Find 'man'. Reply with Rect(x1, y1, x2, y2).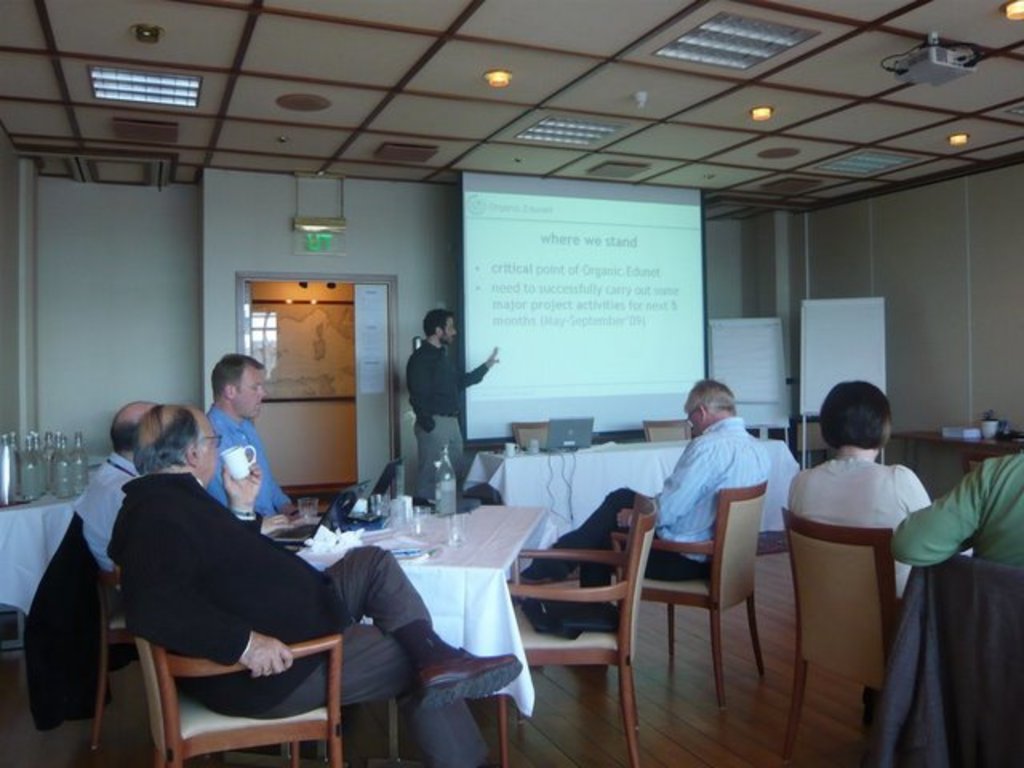
Rect(888, 453, 1022, 566).
